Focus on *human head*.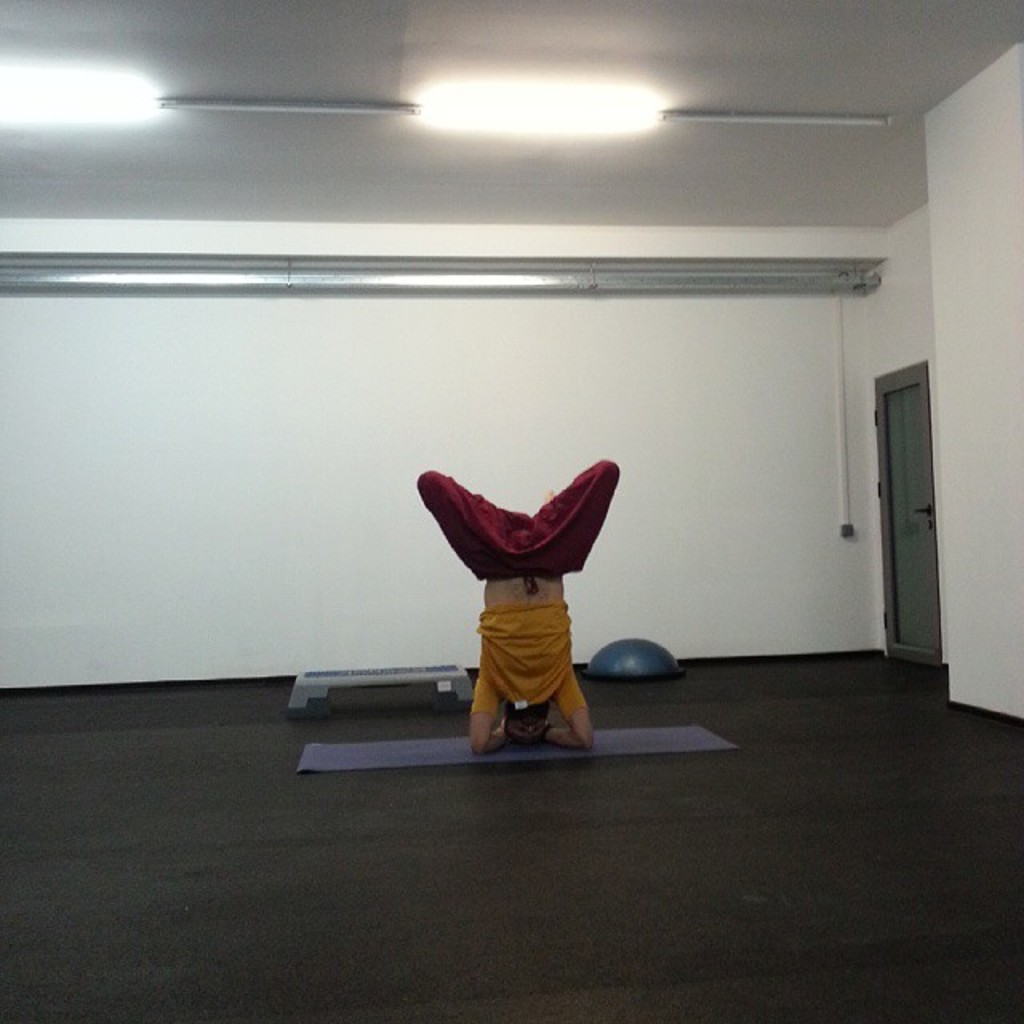
Focused at box(498, 704, 549, 742).
